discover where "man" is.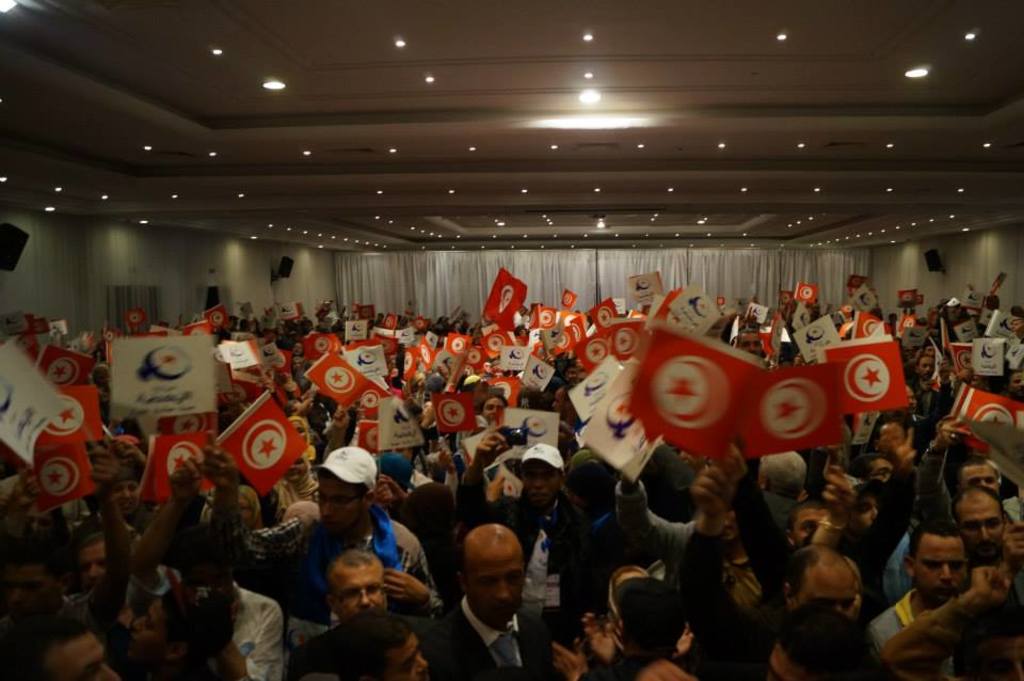
Discovered at box=[207, 428, 428, 599].
